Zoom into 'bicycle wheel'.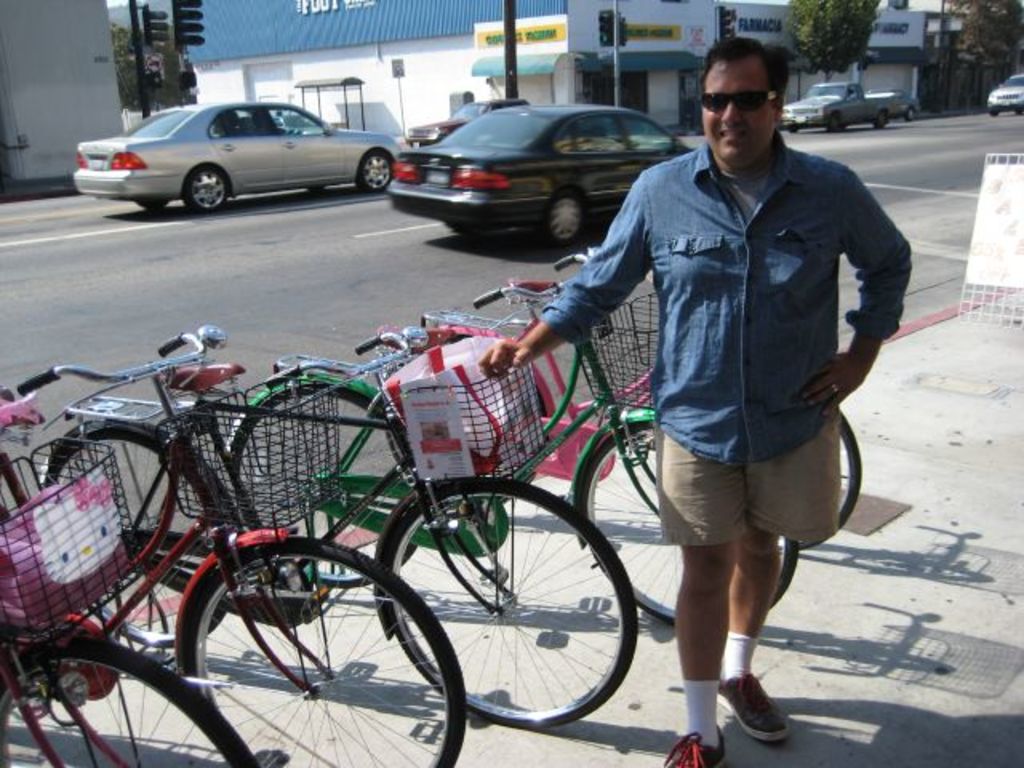
Zoom target: <bbox>378, 472, 637, 736</bbox>.
